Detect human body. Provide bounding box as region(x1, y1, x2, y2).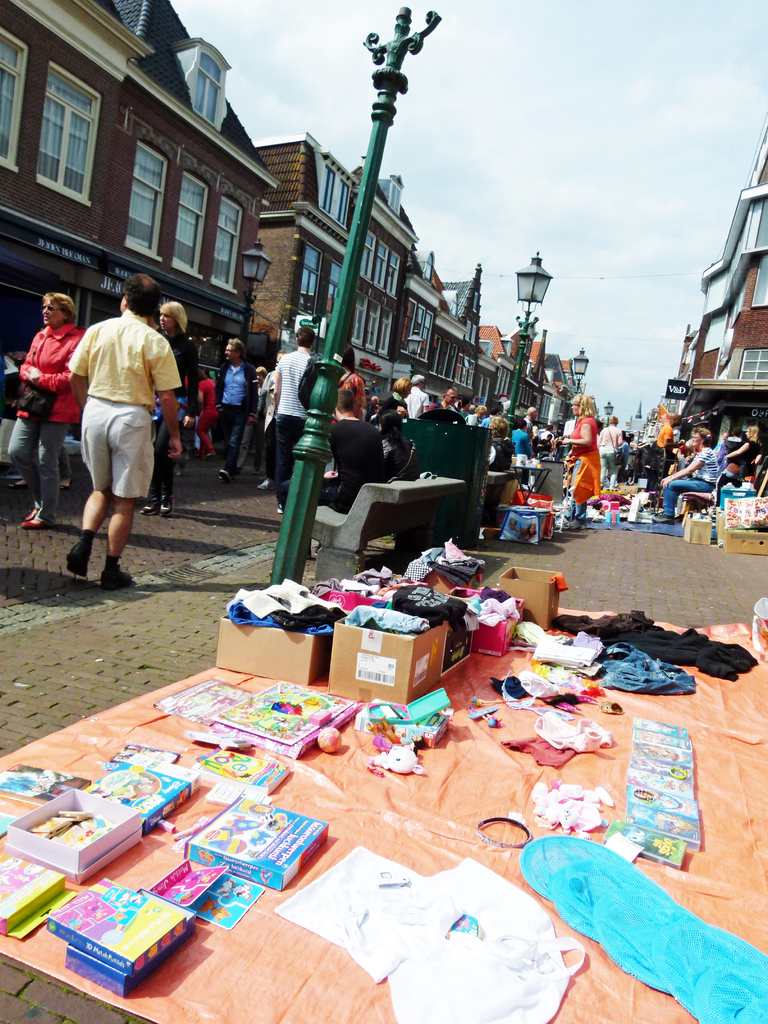
region(721, 428, 765, 460).
